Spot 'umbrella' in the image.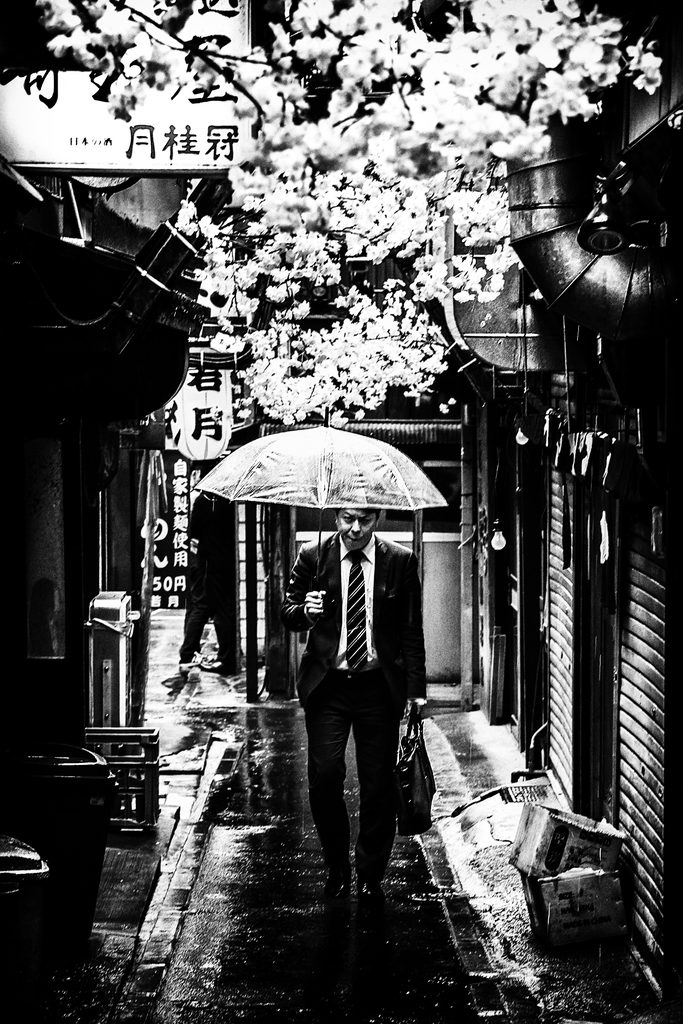
'umbrella' found at 194:404:447:594.
